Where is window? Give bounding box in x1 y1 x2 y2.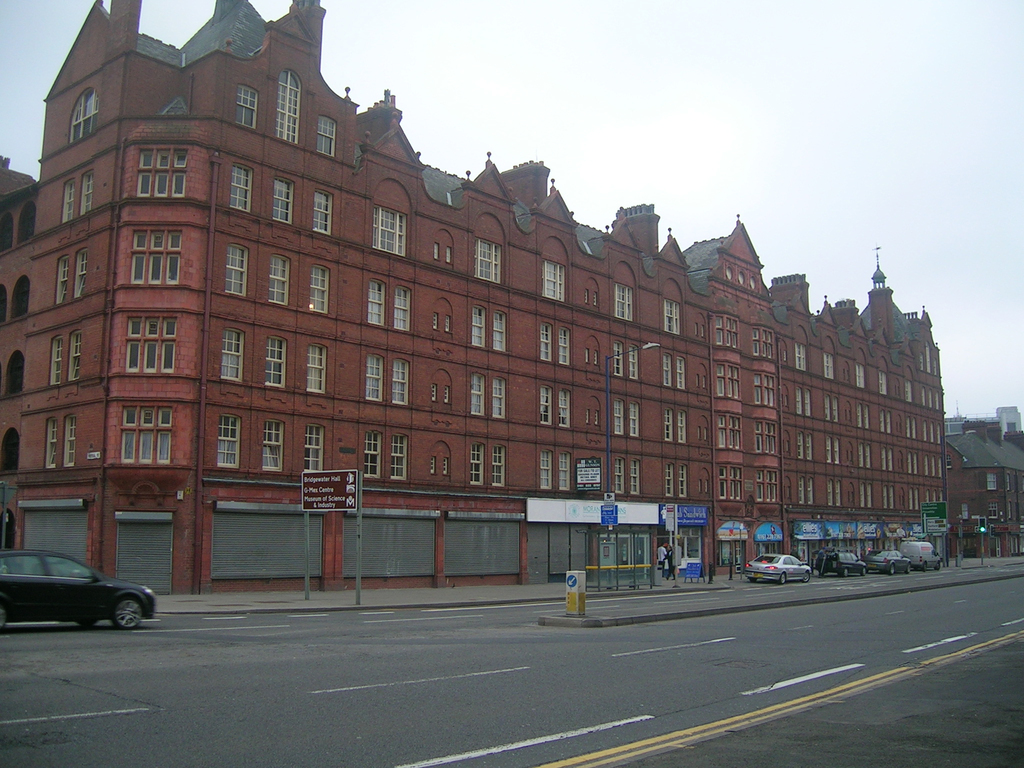
541 383 548 422.
